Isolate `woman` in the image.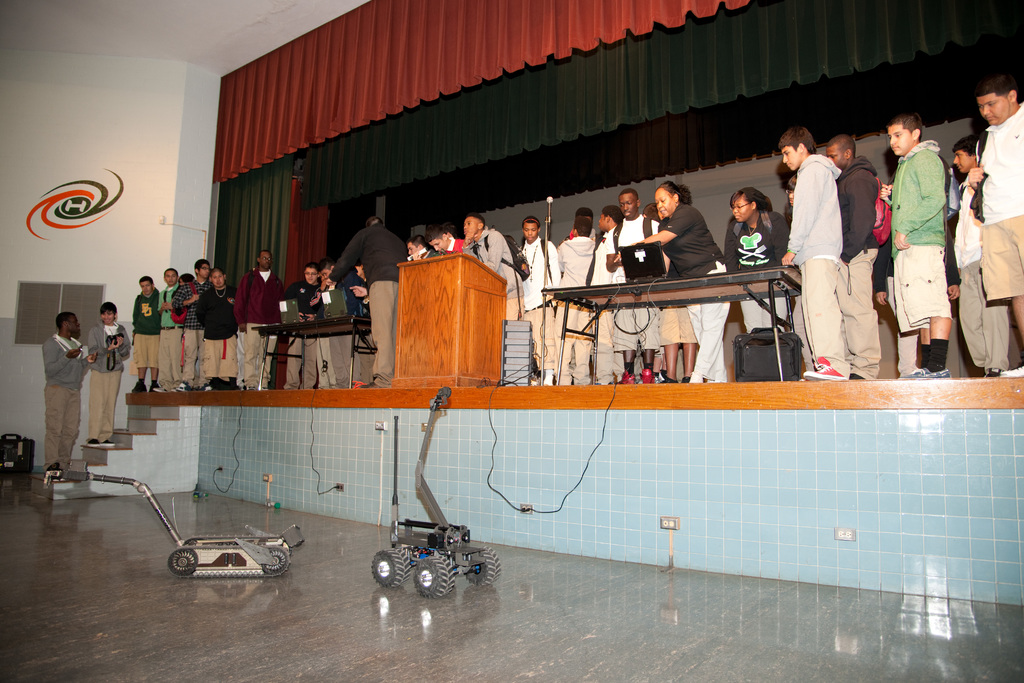
Isolated region: bbox(724, 188, 788, 263).
